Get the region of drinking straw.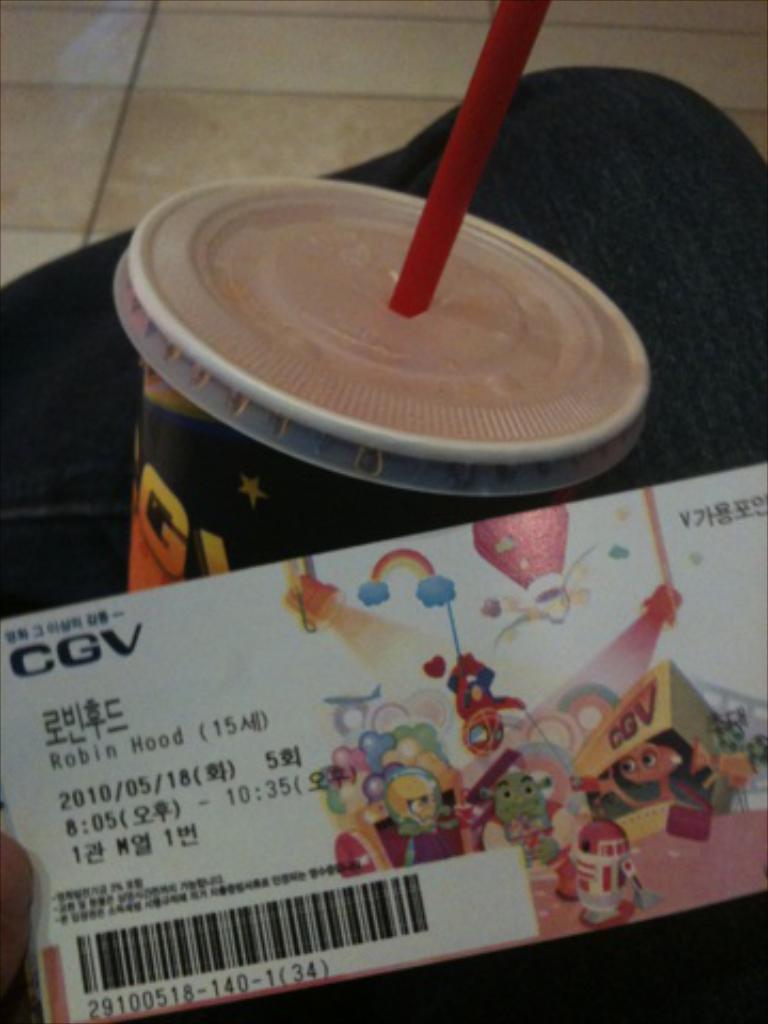
[x1=397, y1=0, x2=548, y2=314].
